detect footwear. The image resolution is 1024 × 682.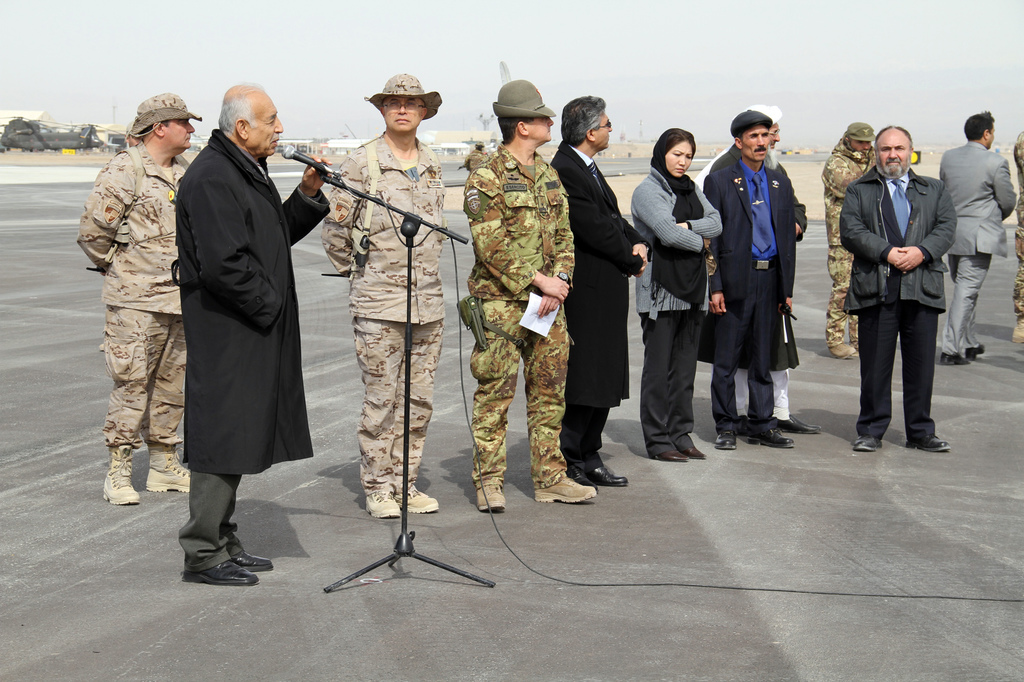
Rect(369, 484, 403, 521).
